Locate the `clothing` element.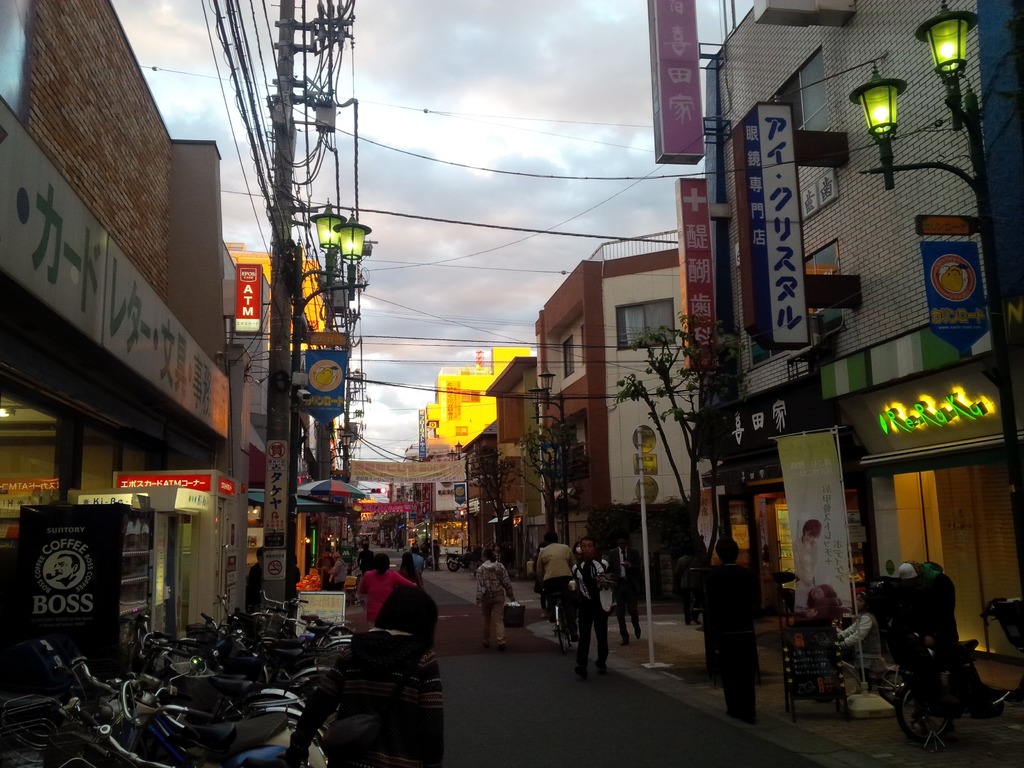
Element bbox: l=360, t=565, r=415, b=624.
